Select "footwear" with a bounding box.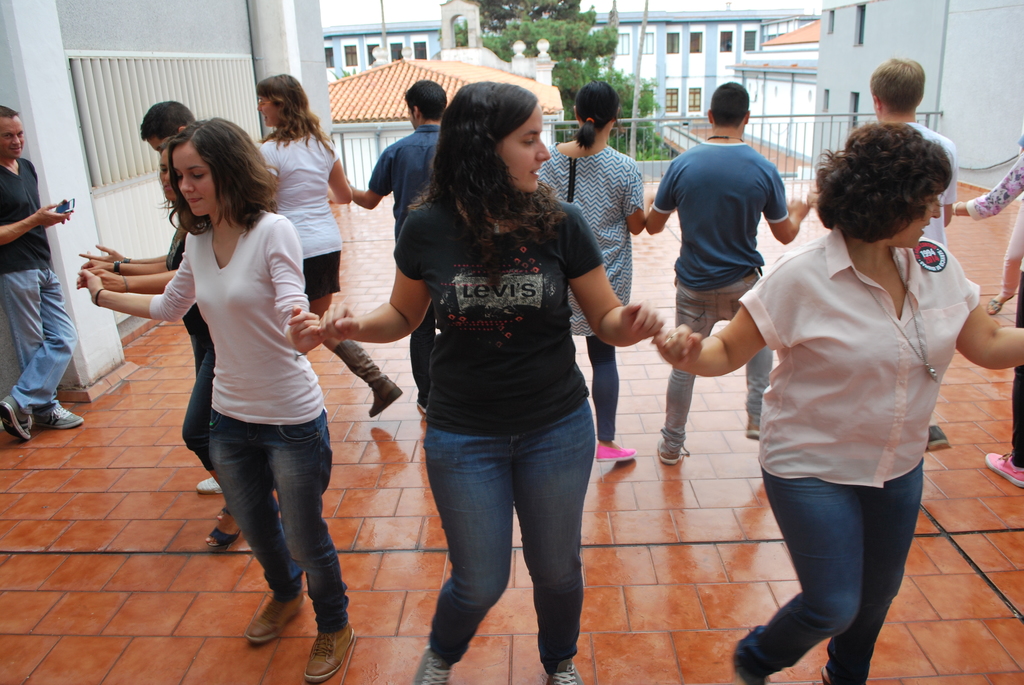
rect(410, 638, 457, 684).
